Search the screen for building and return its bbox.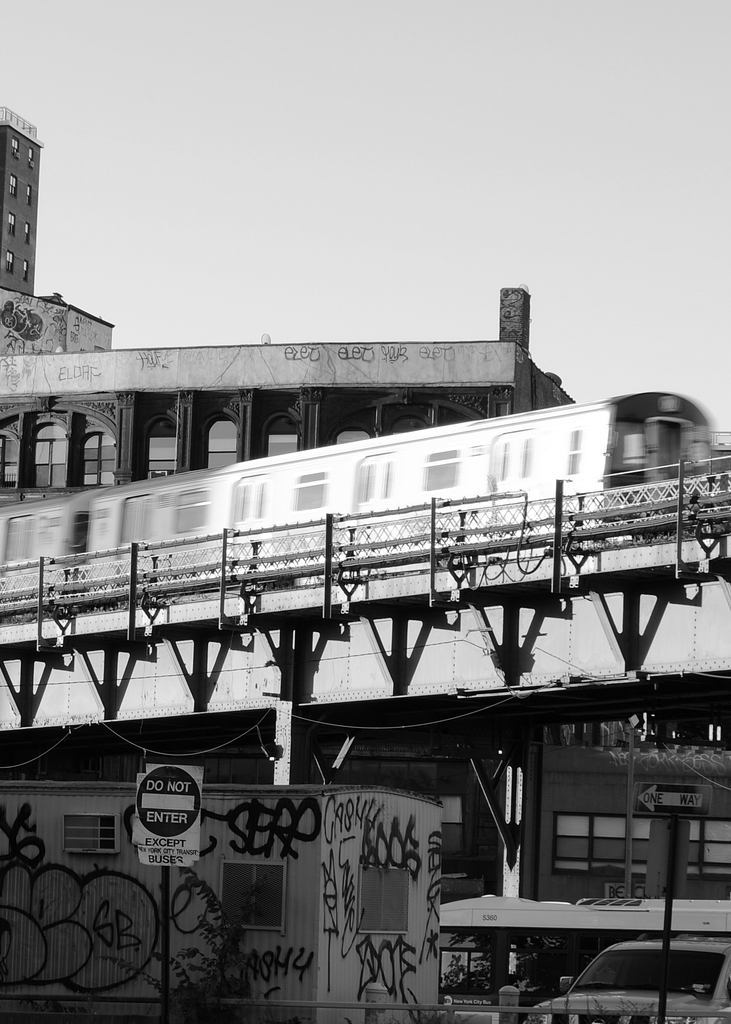
Found: (1, 290, 111, 355).
